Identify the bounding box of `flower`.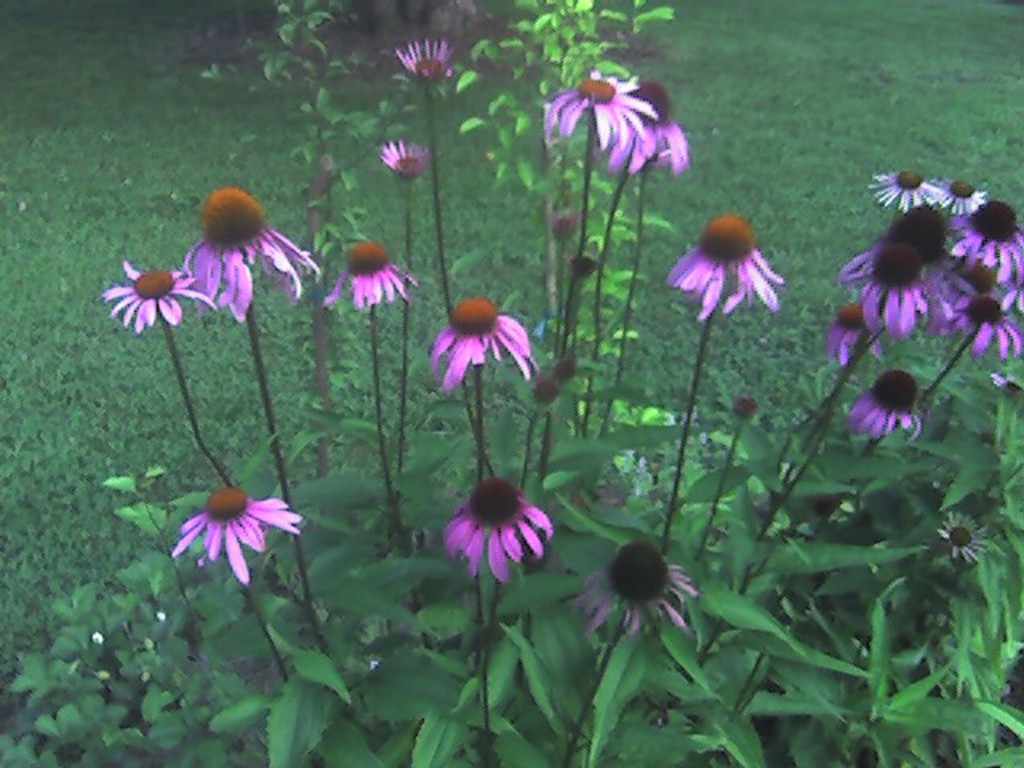
<bbox>952, 195, 1022, 301</bbox>.
